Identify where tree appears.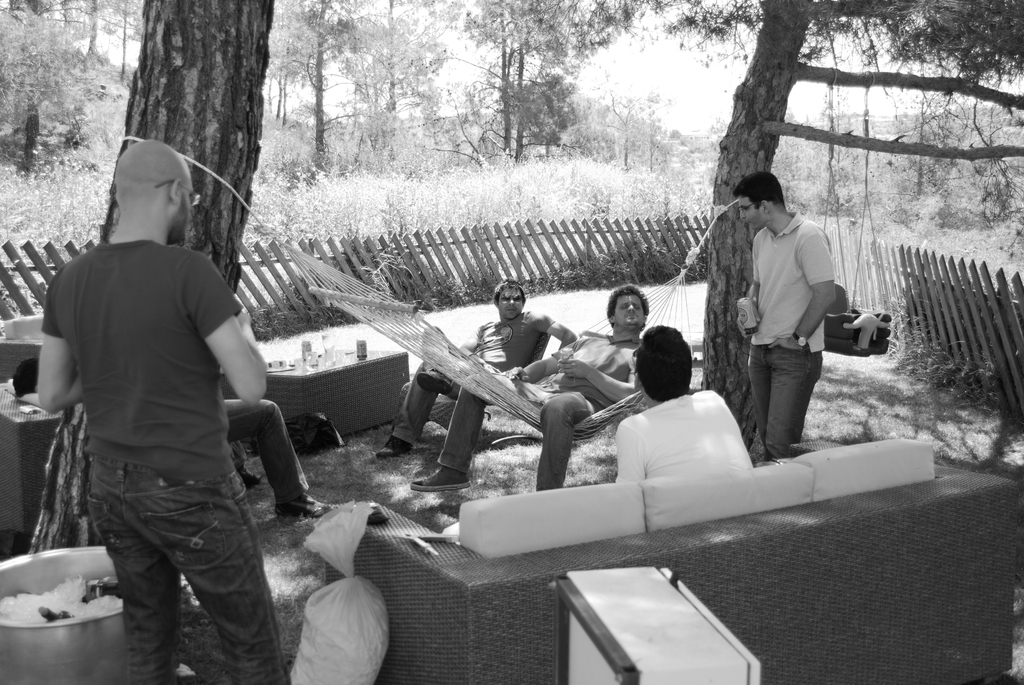
Appears at l=451, t=0, r=596, b=159.
